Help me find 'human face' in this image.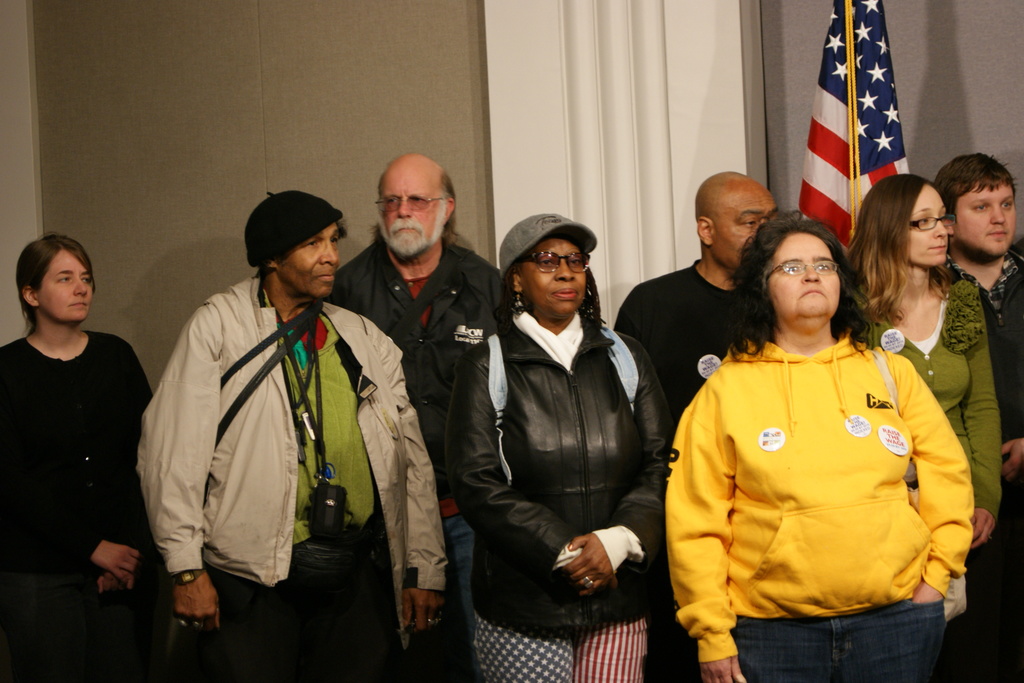
Found it: 906/187/951/268.
